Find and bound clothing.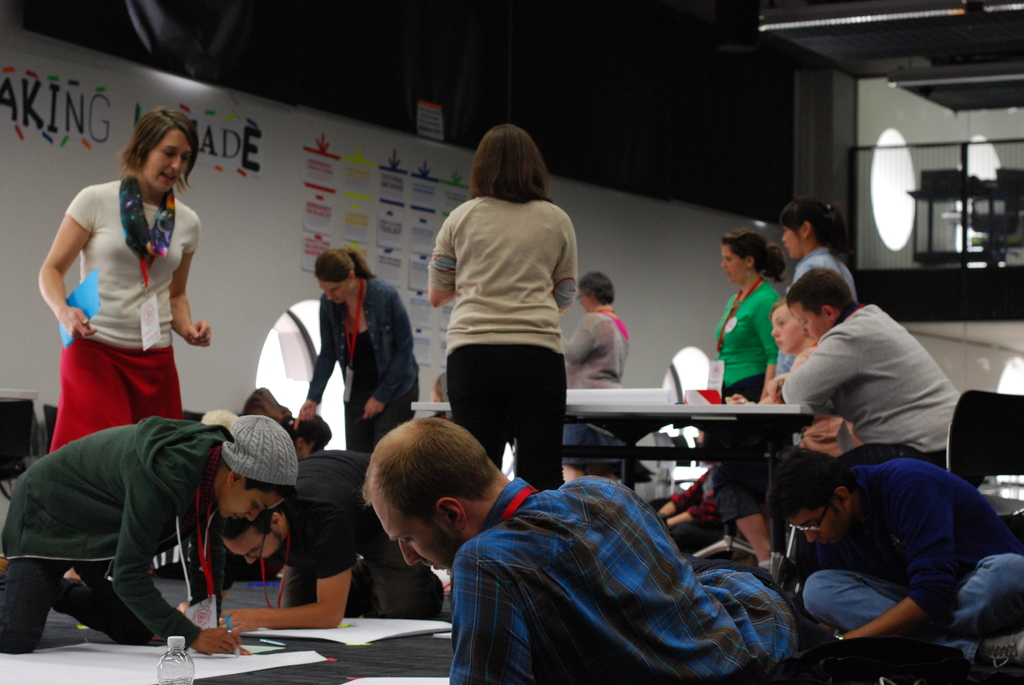
Bound: box(0, 427, 220, 661).
